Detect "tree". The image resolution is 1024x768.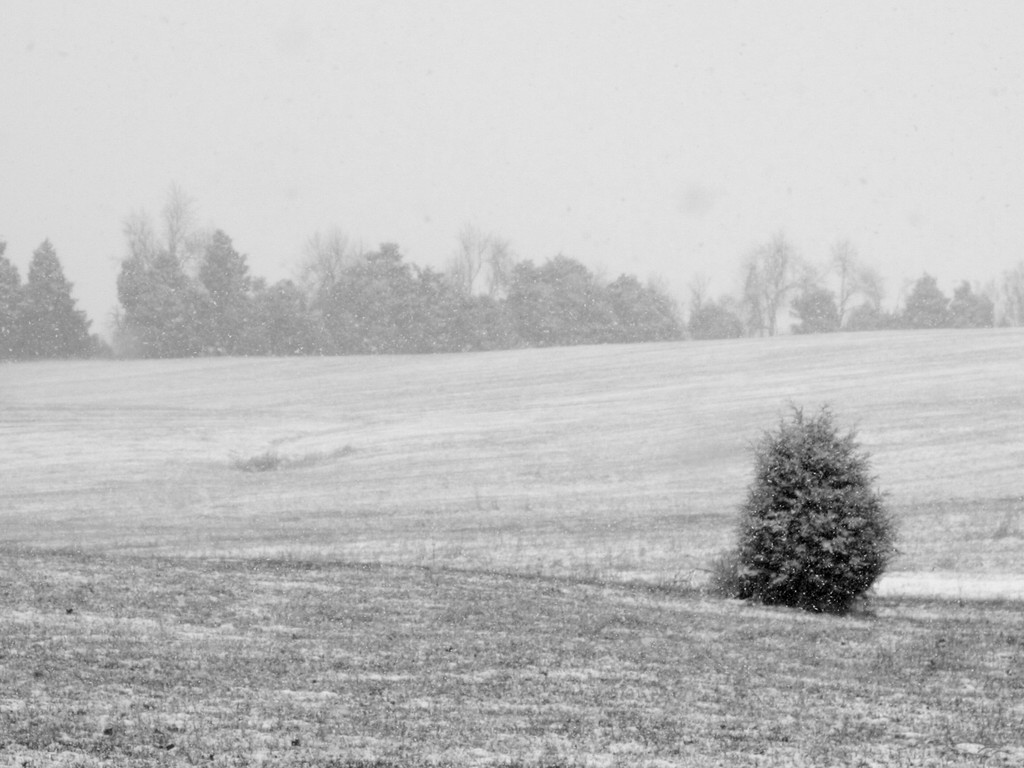
crop(952, 279, 983, 323).
